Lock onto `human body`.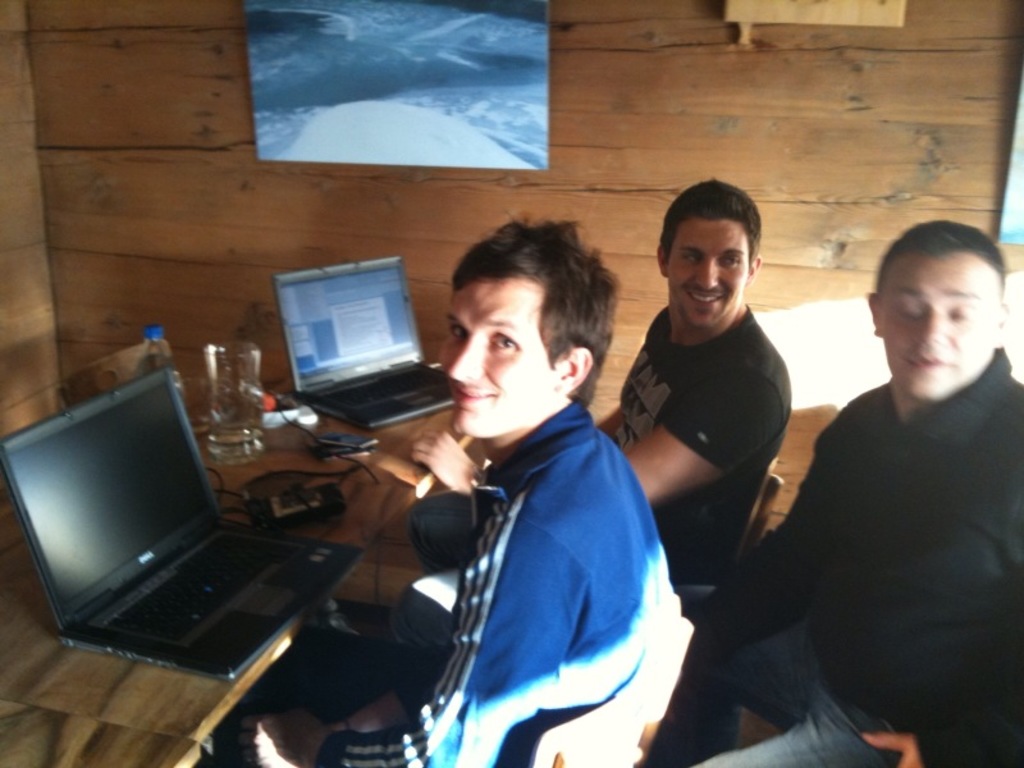
Locked: pyautogui.locateOnScreen(195, 211, 681, 767).
